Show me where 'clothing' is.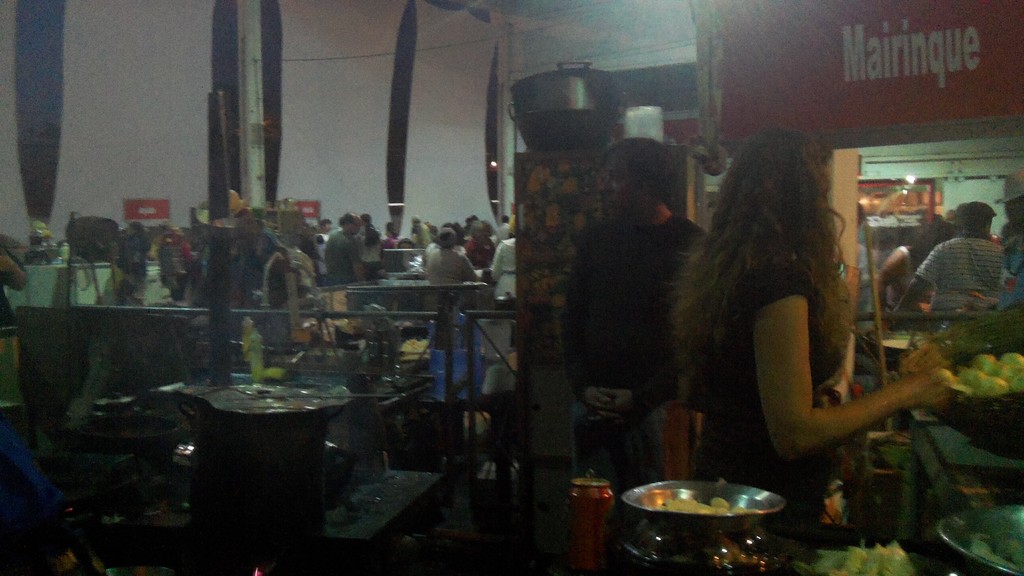
'clothing' is at [490, 237, 517, 298].
